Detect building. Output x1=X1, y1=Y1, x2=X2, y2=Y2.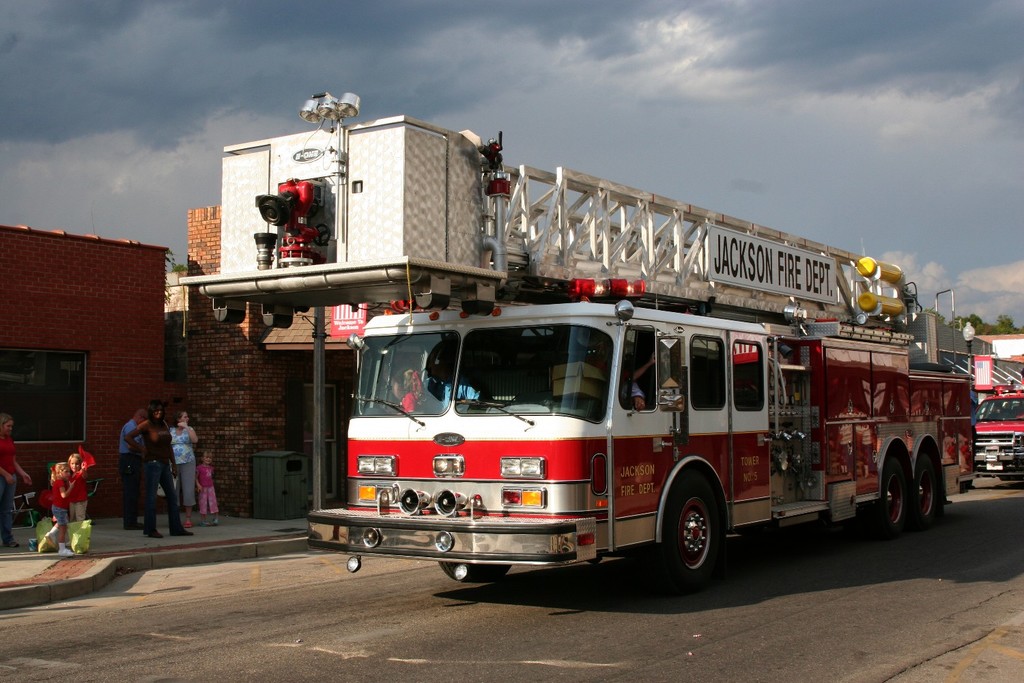
x1=0, y1=209, x2=367, y2=520.
